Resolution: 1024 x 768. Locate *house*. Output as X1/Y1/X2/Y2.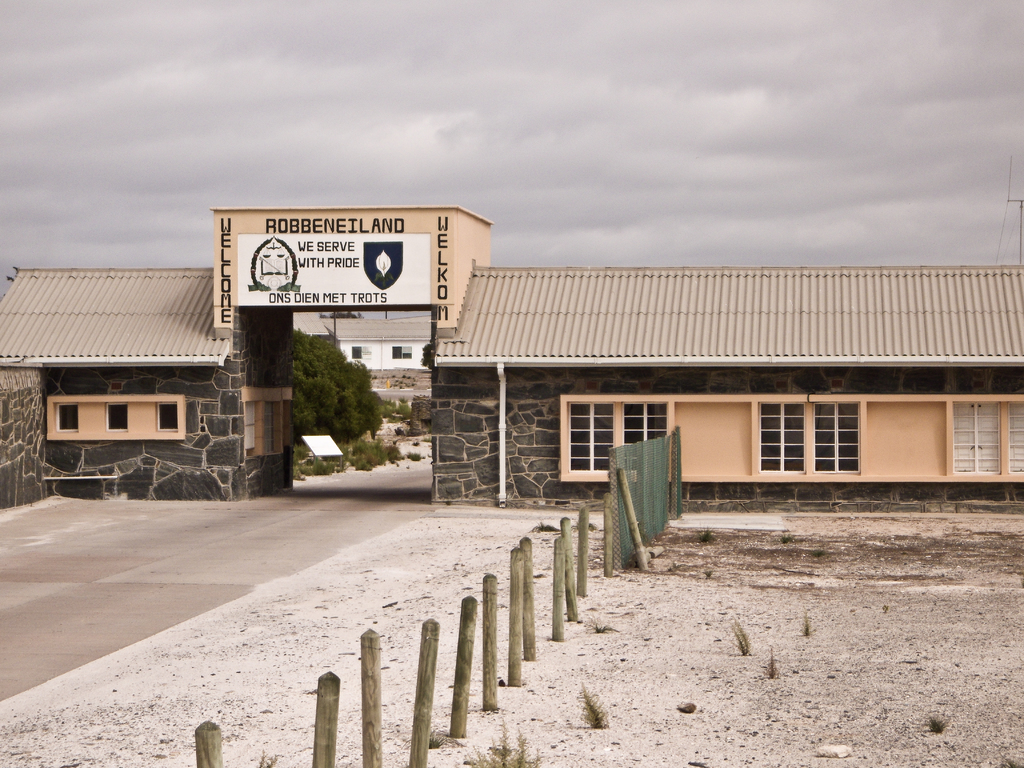
428/262/1023/513.
